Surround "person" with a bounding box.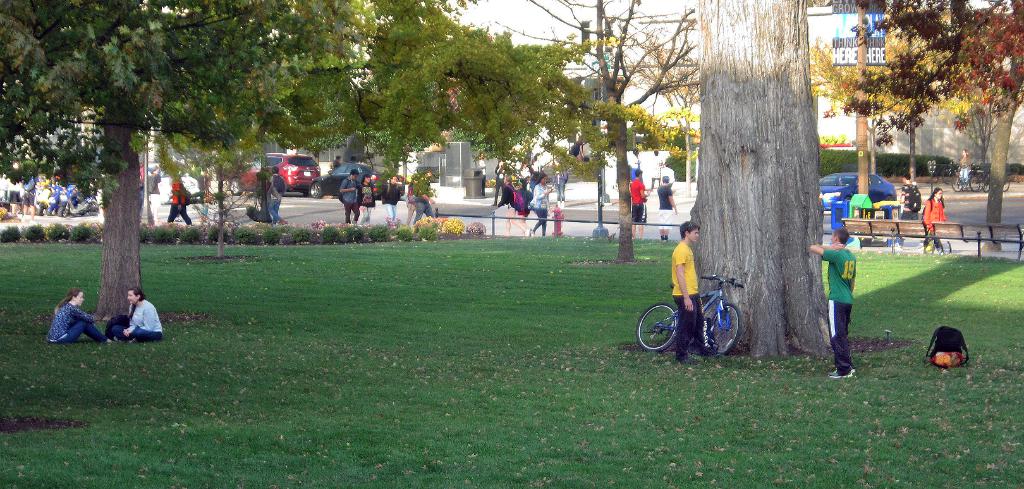
113:283:159:344.
